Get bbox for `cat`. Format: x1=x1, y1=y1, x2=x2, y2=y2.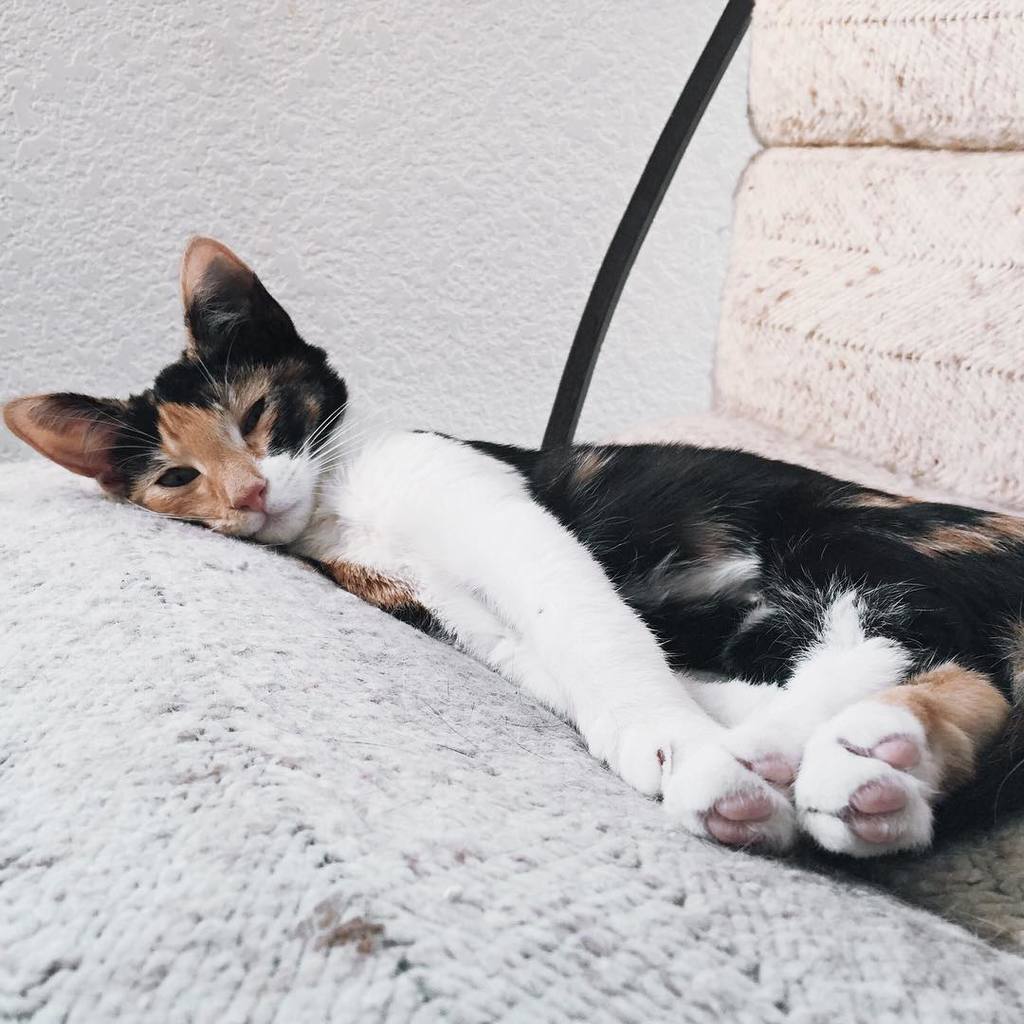
x1=0, y1=232, x2=1023, y2=868.
